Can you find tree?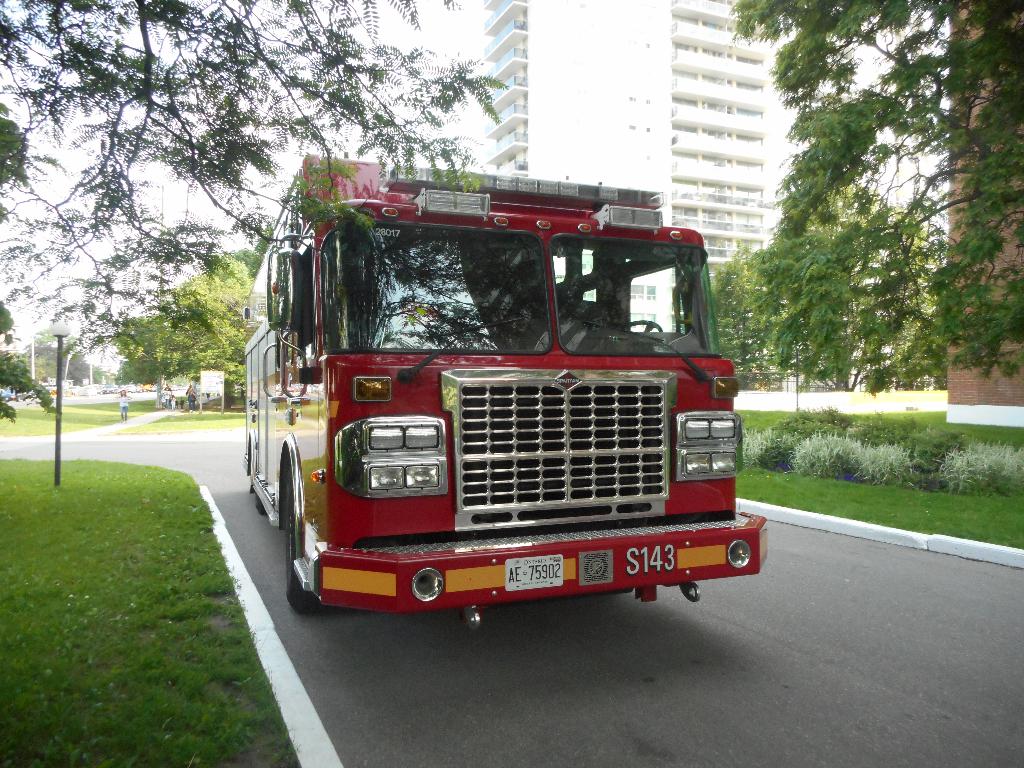
Yes, bounding box: crop(734, 22, 986, 440).
